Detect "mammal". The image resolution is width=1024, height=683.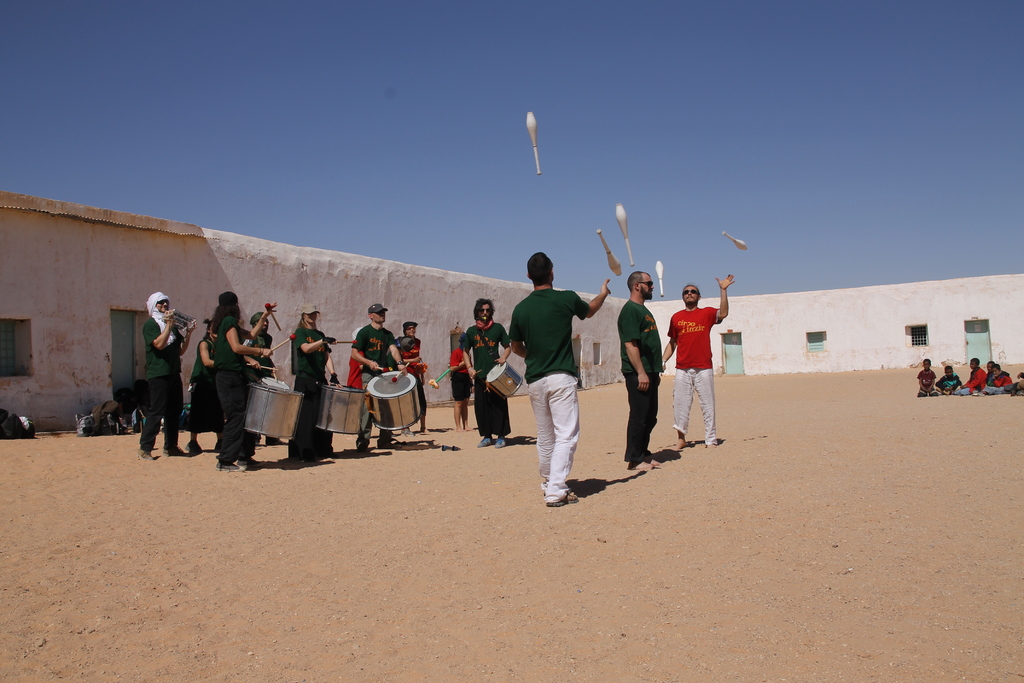
291/318/335/454.
